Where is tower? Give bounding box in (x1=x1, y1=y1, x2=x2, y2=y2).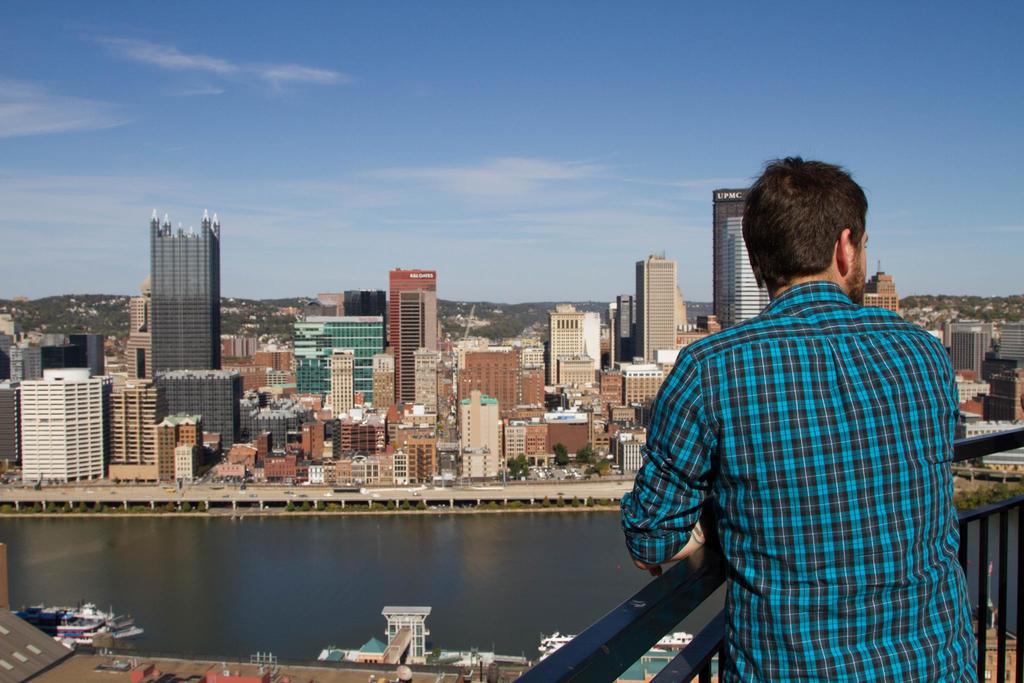
(x1=20, y1=373, x2=100, y2=488).
